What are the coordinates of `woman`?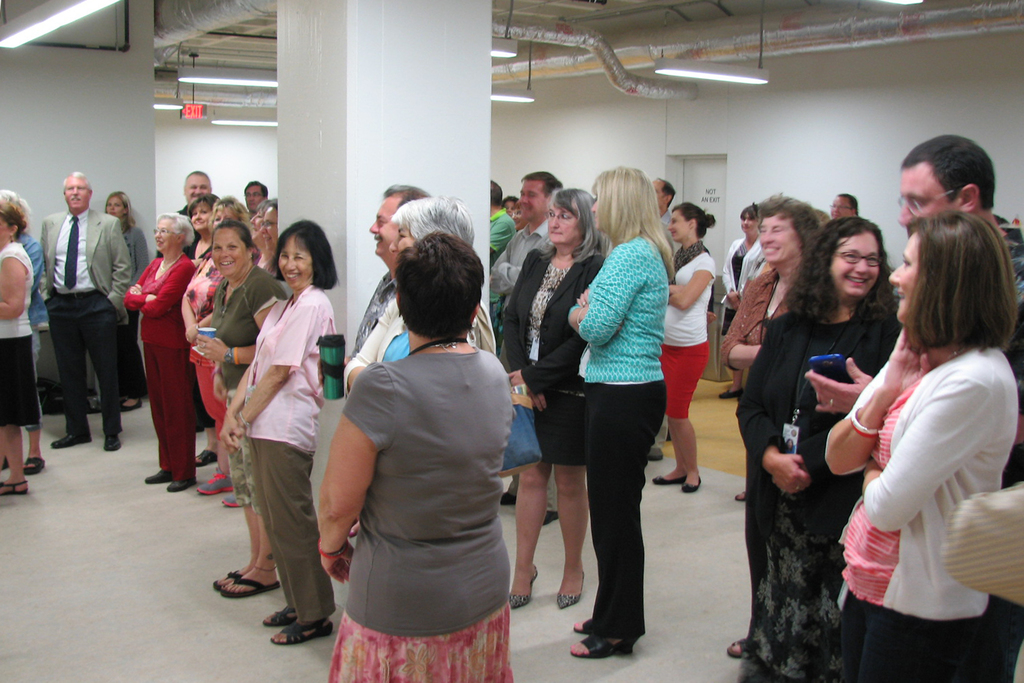
region(719, 200, 772, 401).
